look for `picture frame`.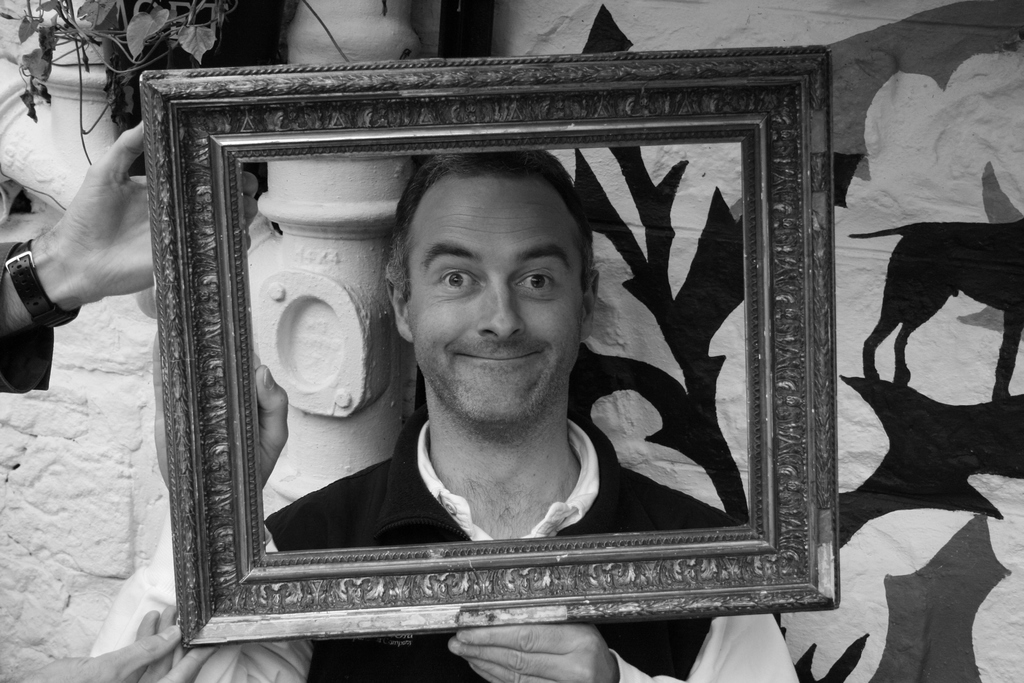
Found: box=[138, 45, 840, 647].
